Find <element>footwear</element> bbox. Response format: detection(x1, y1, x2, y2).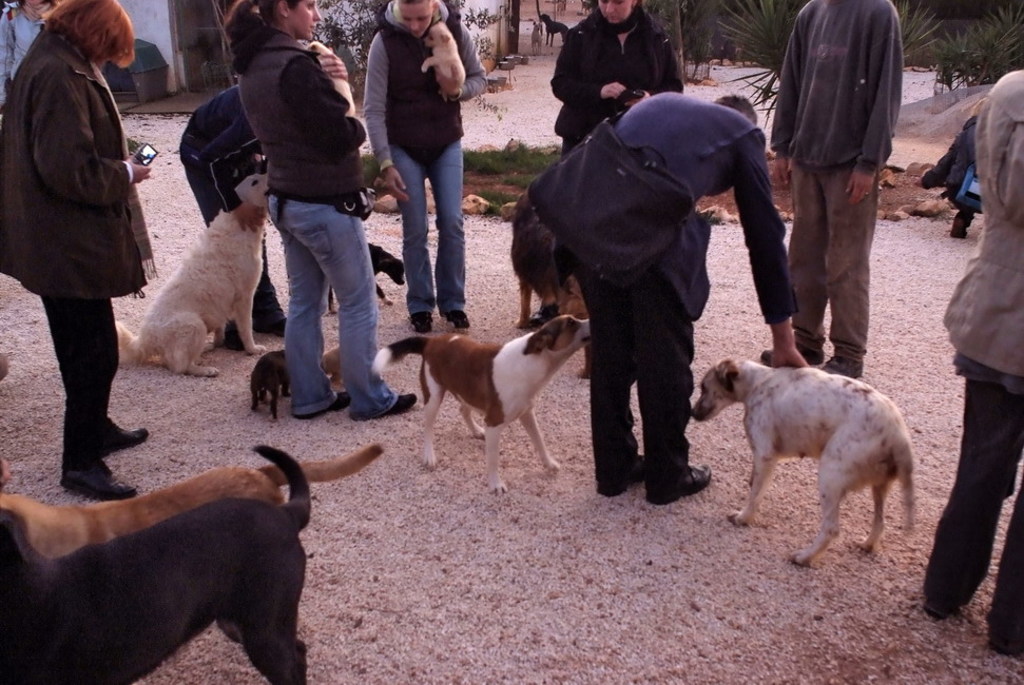
detection(257, 315, 287, 337).
